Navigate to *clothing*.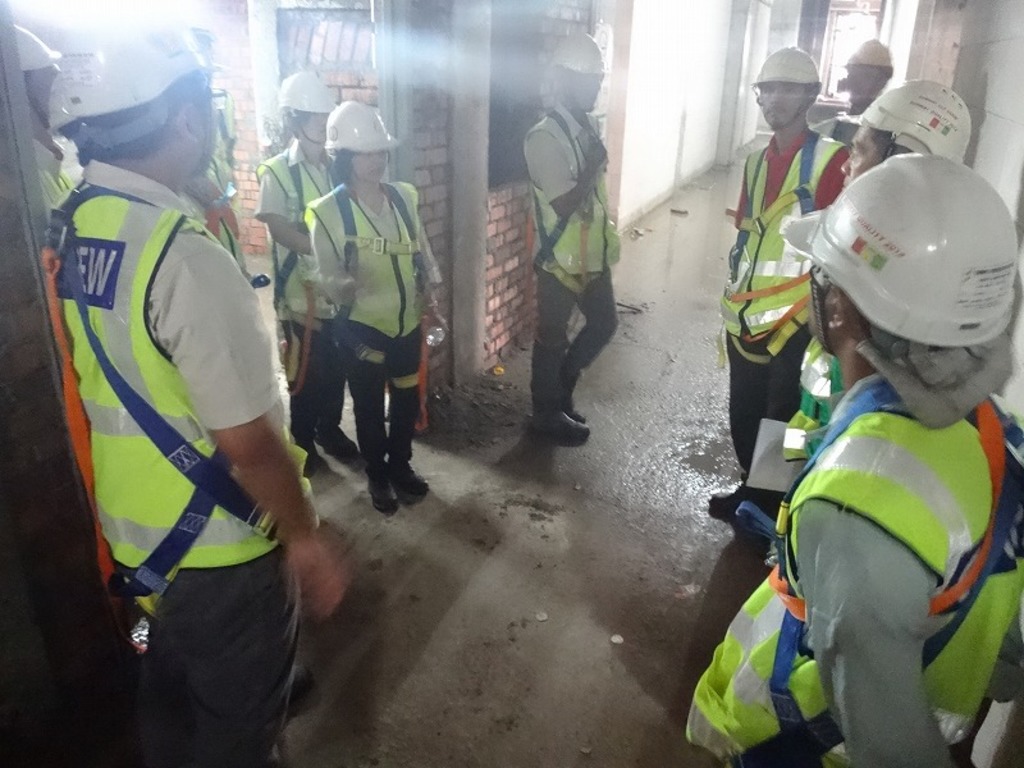
Navigation target: select_region(56, 120, 298, 696).
